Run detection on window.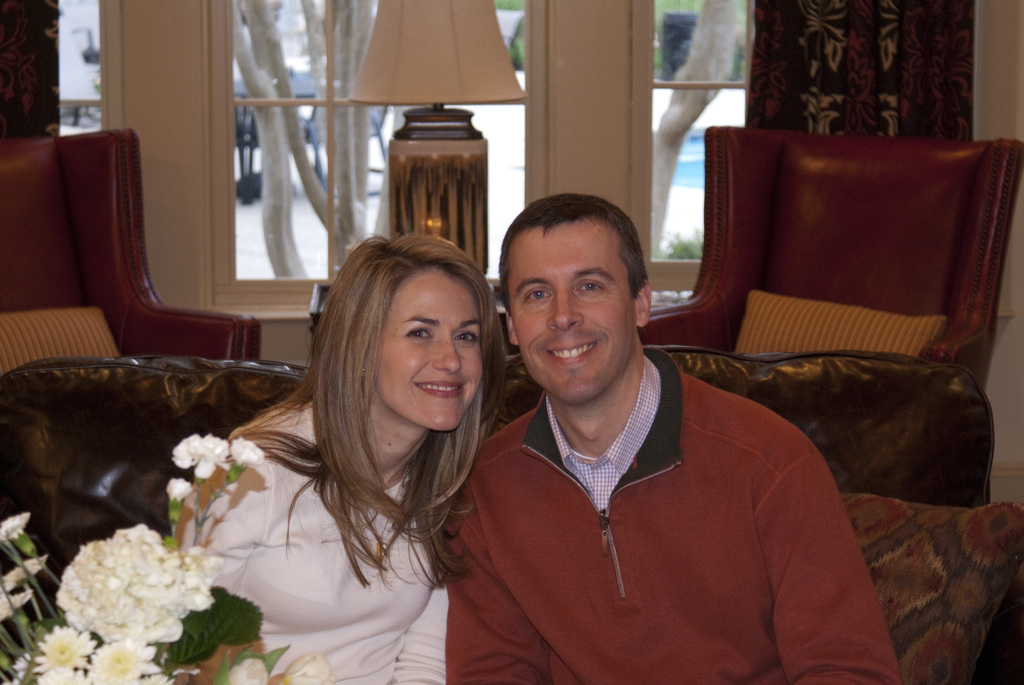
Result: {"x1": 650, "y1": 0, "x2": 979, "y2": 262}.
